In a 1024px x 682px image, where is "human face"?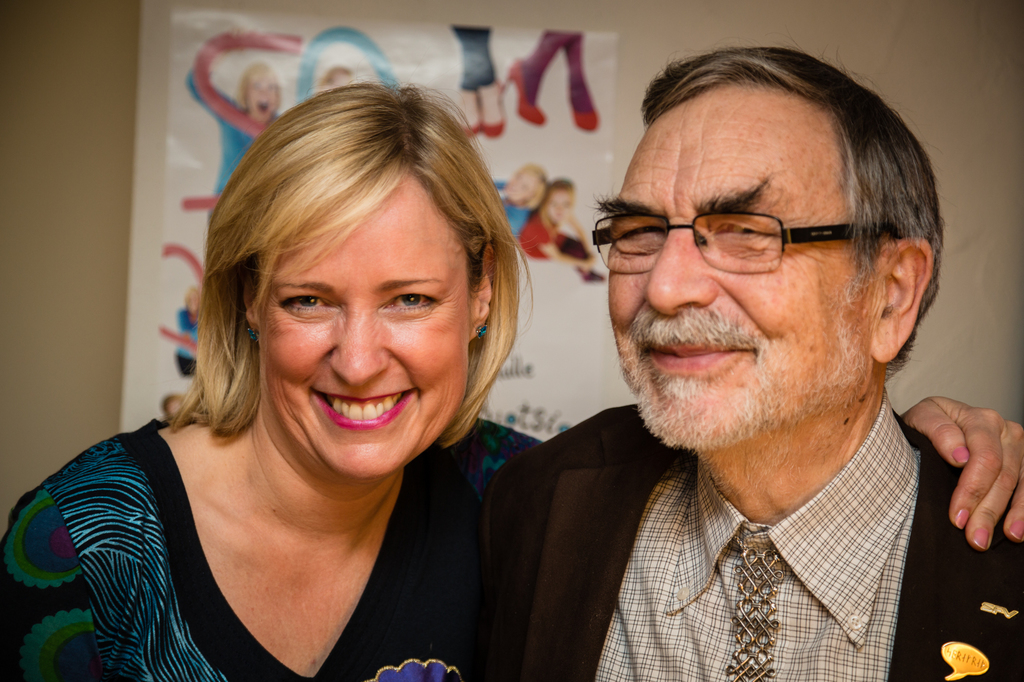
<region>500, 168, 536, 203</region>.
